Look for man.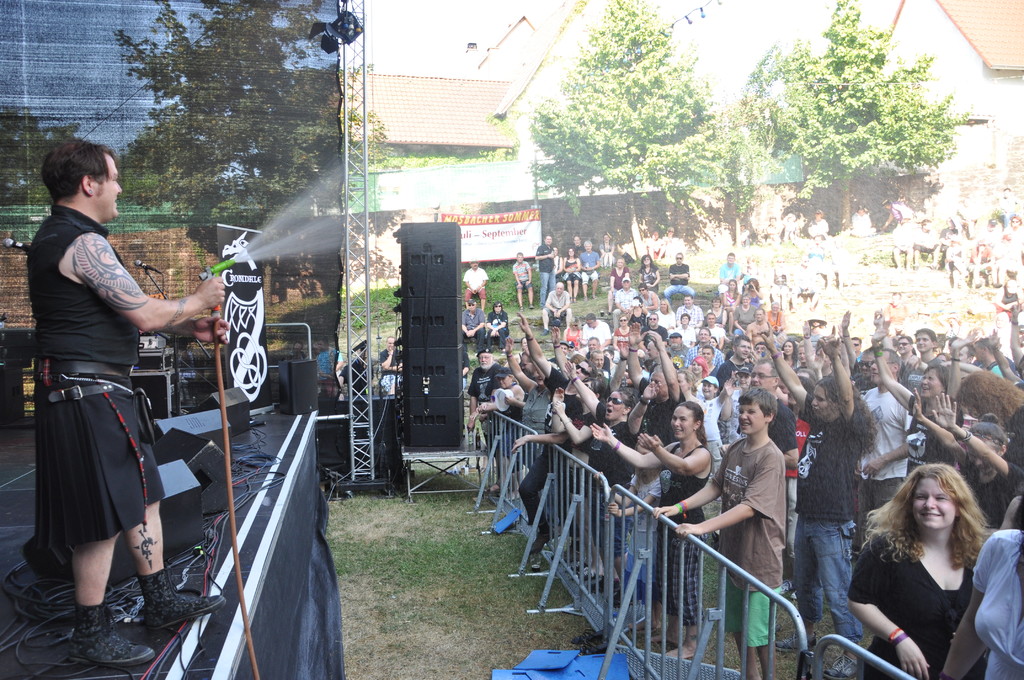
Found: detection(21, 140, 209, 642).
